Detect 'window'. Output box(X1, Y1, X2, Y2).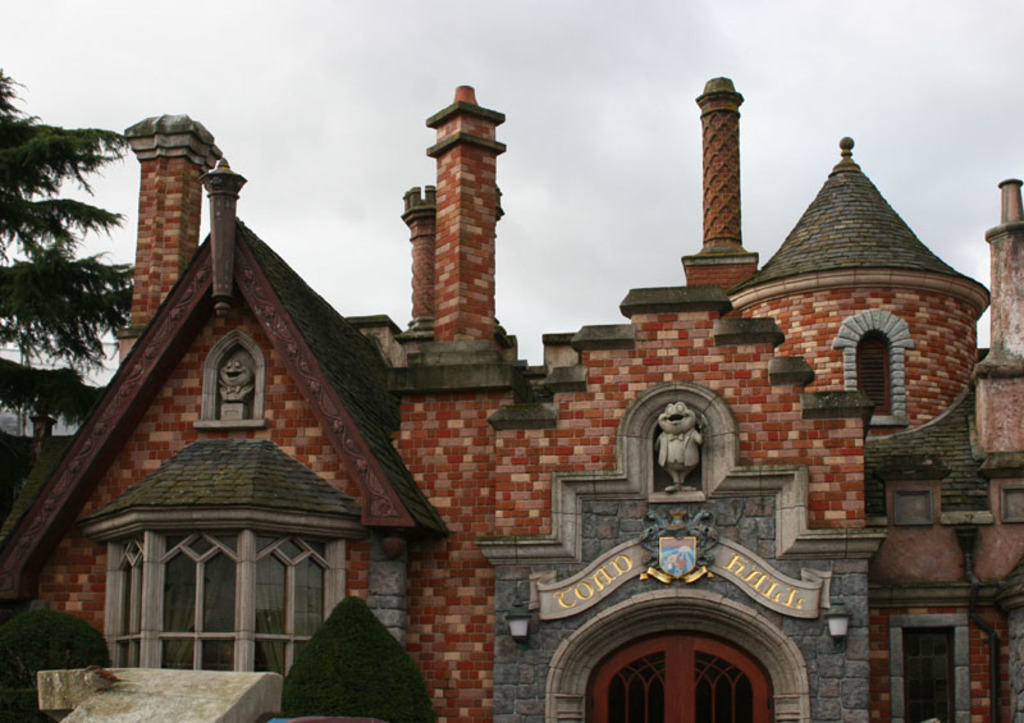
box(253, 531, 325, 678).
